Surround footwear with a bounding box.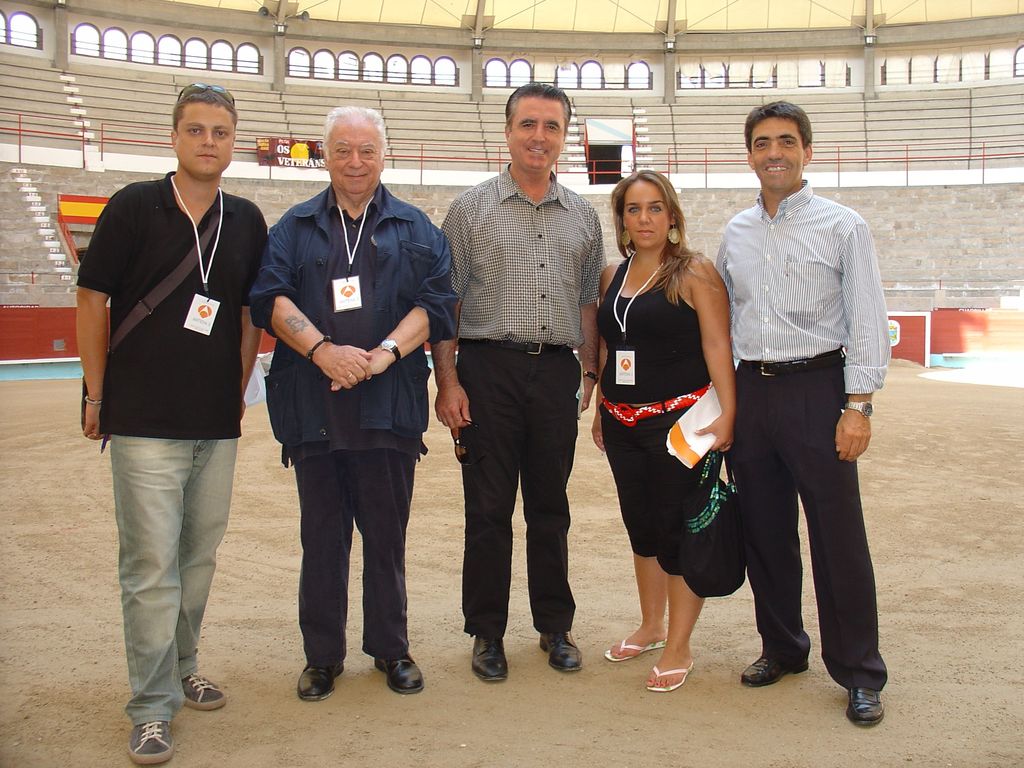
125,719,175,765.
